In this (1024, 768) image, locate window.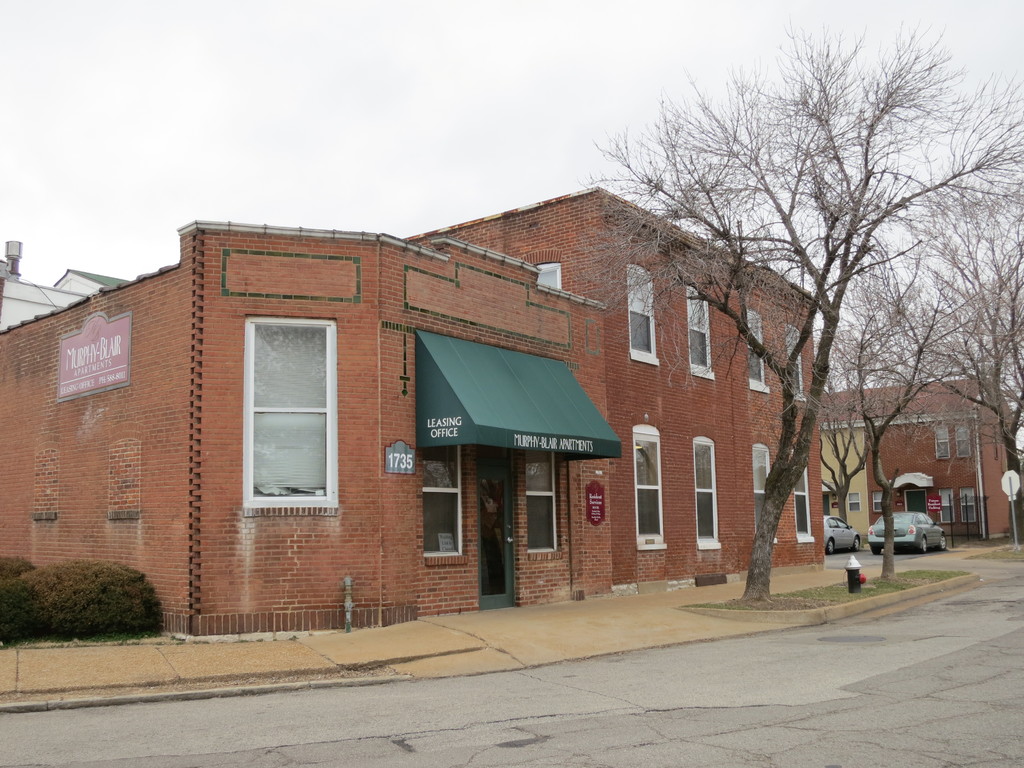
Bounding box: x1=626 y1=268 x2=659 y2=364.
